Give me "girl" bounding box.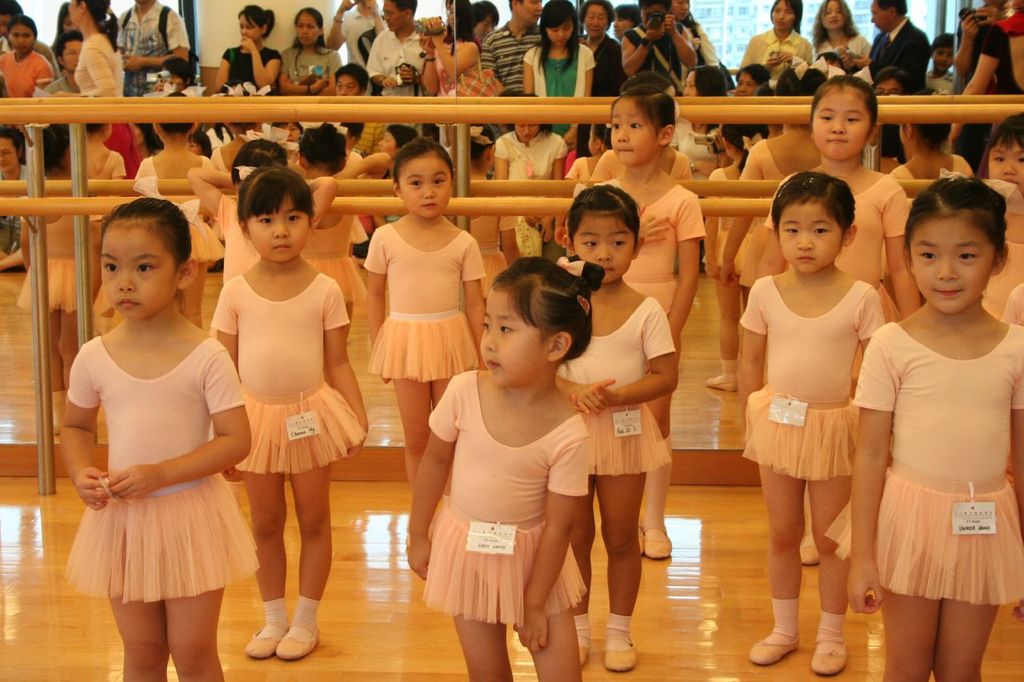
box=[409, 253, 583, 679].
